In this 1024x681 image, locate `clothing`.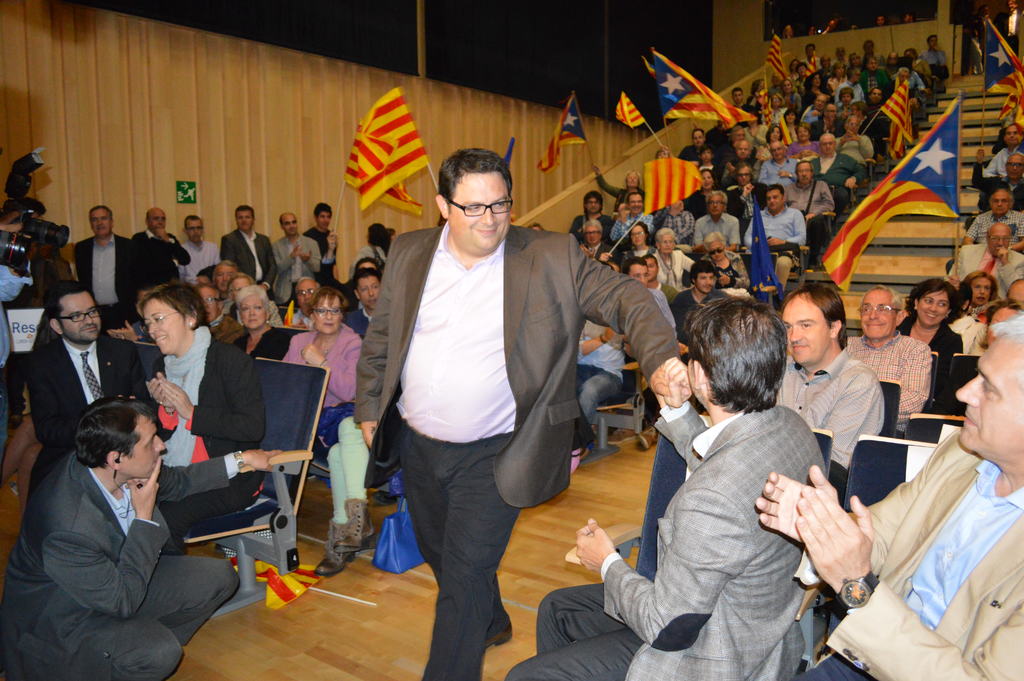
Bounding box: 942 247 1023 295.
